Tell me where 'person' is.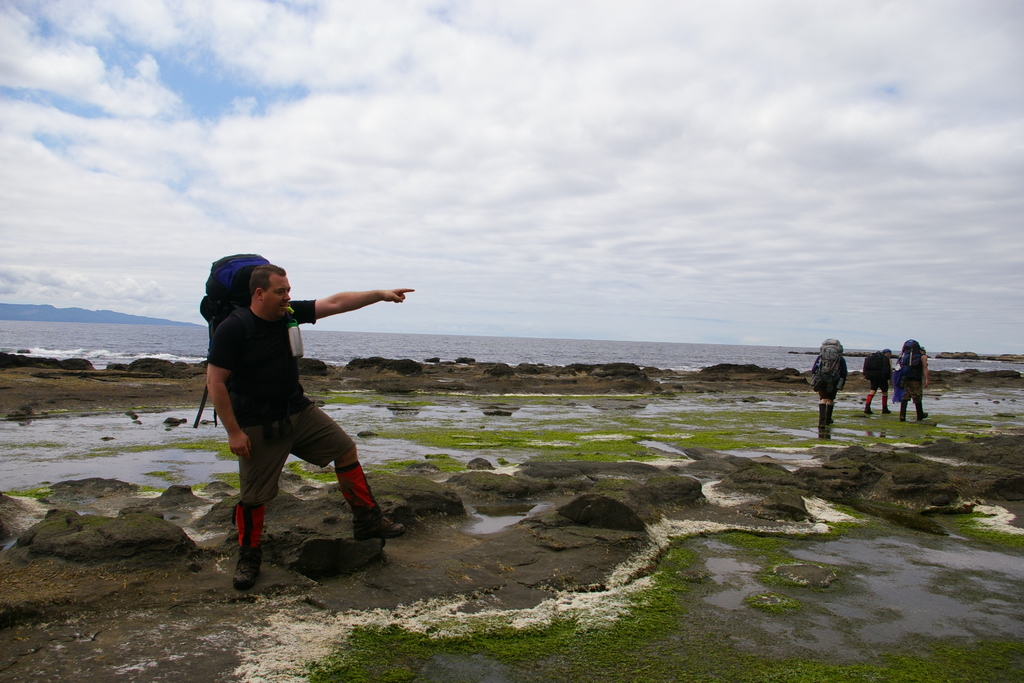
'person' is at box=[197, 232, 394, 578].
